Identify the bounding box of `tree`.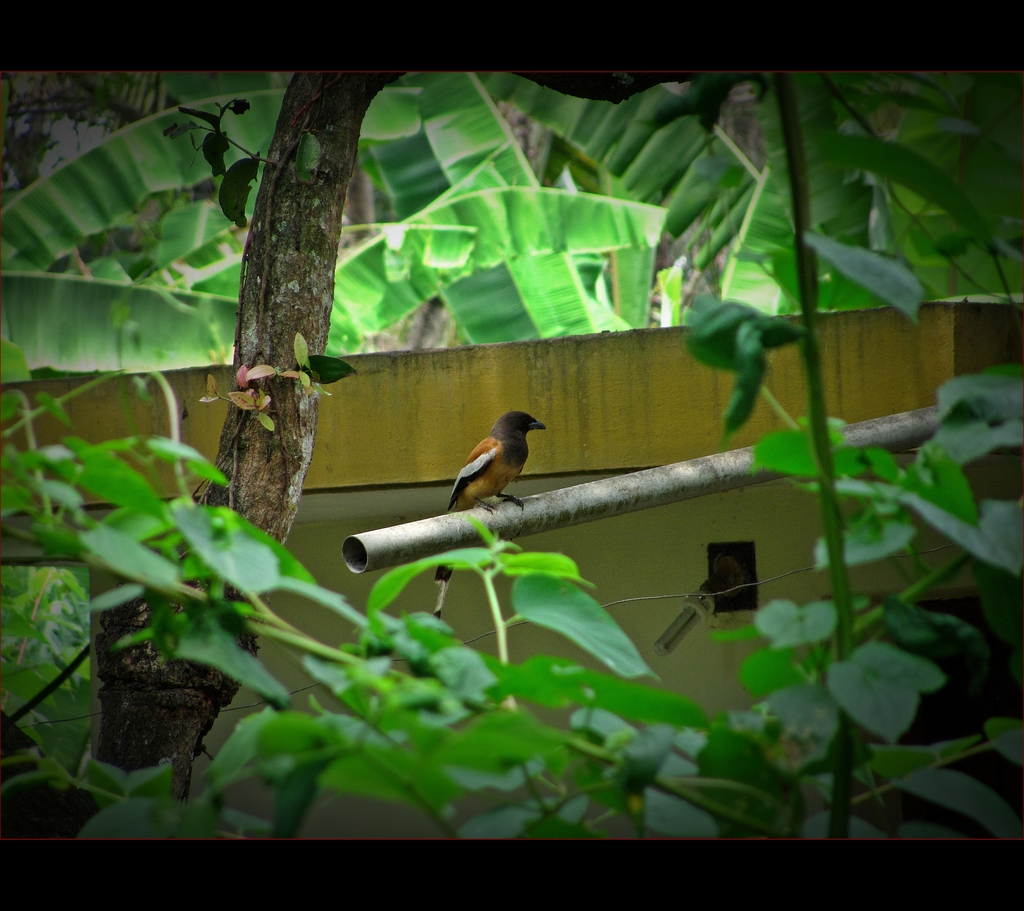
<box>76,66,408,841</box>.
